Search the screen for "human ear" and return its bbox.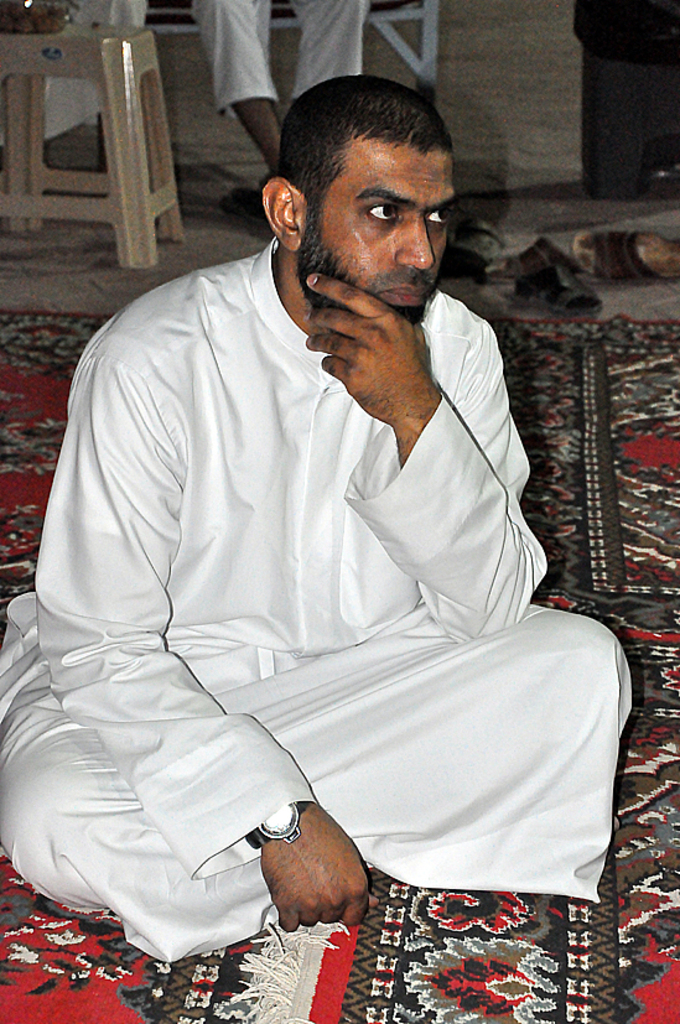
Found: 265 175 305 250.
